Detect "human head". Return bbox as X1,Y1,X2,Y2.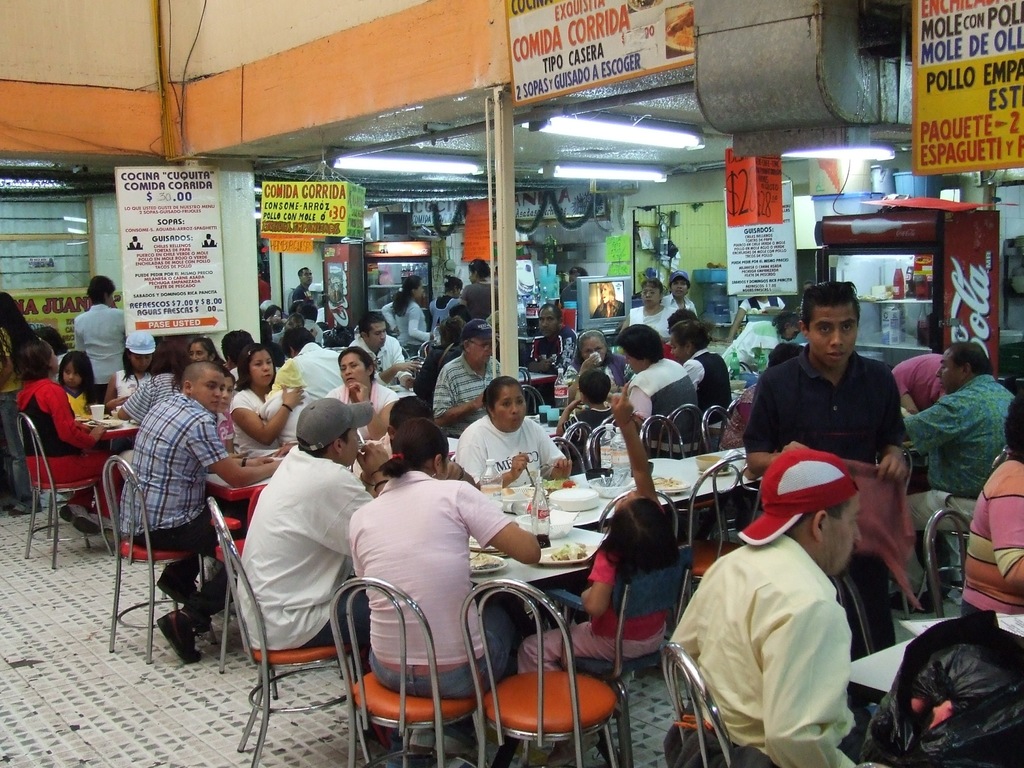
1002,391,1023,463.
